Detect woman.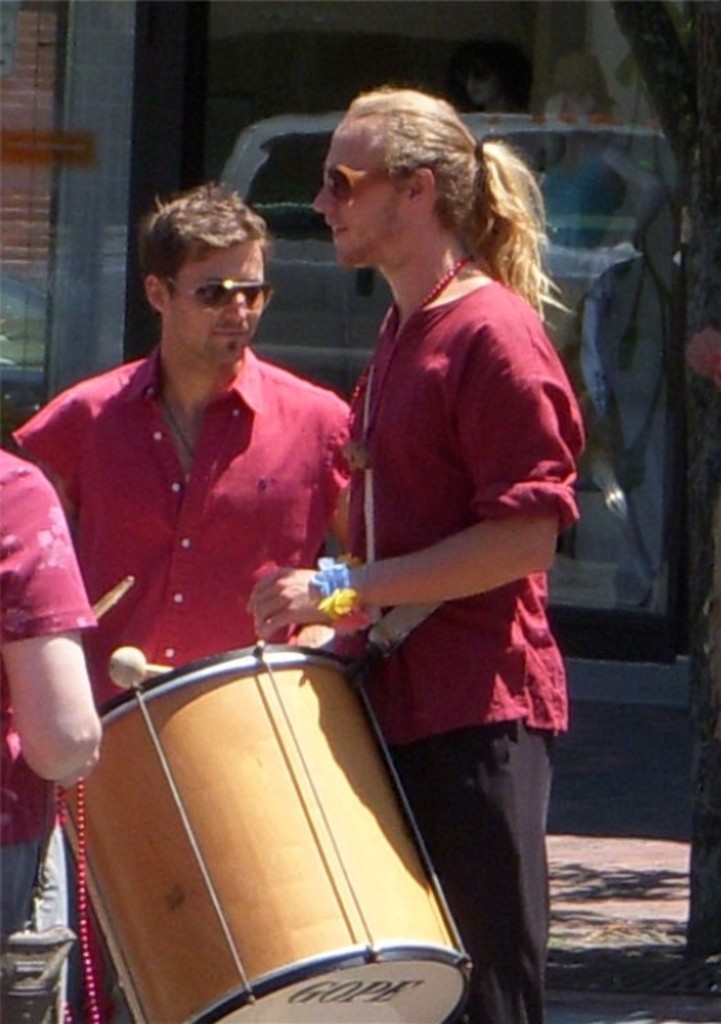
Detected at detection(191, 95, 548, 1009).
